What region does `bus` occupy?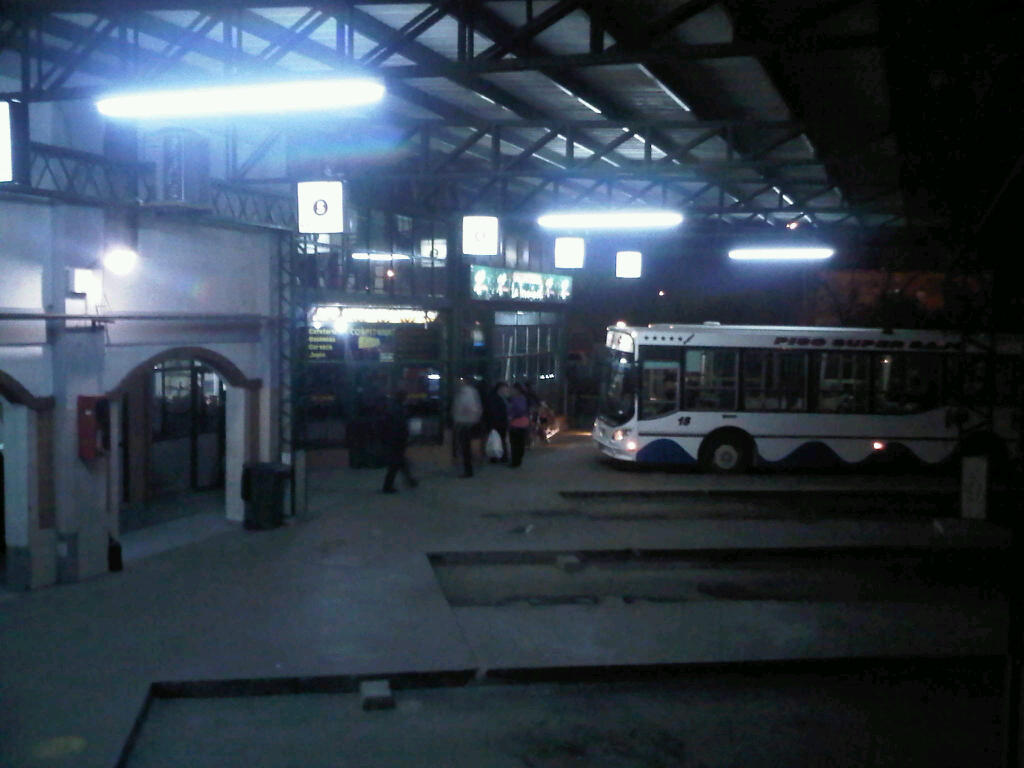
region(588, 315, 977, 484).
